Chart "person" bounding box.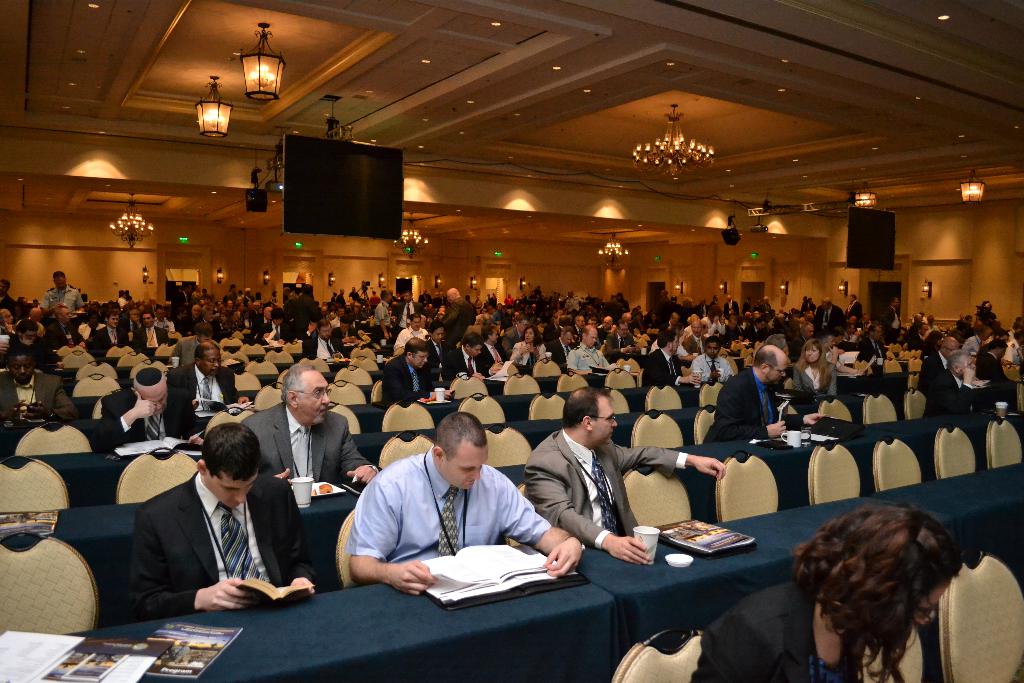
Charted: {"left": 686, "top": 320, "right": 710, "bottom": 353}.
